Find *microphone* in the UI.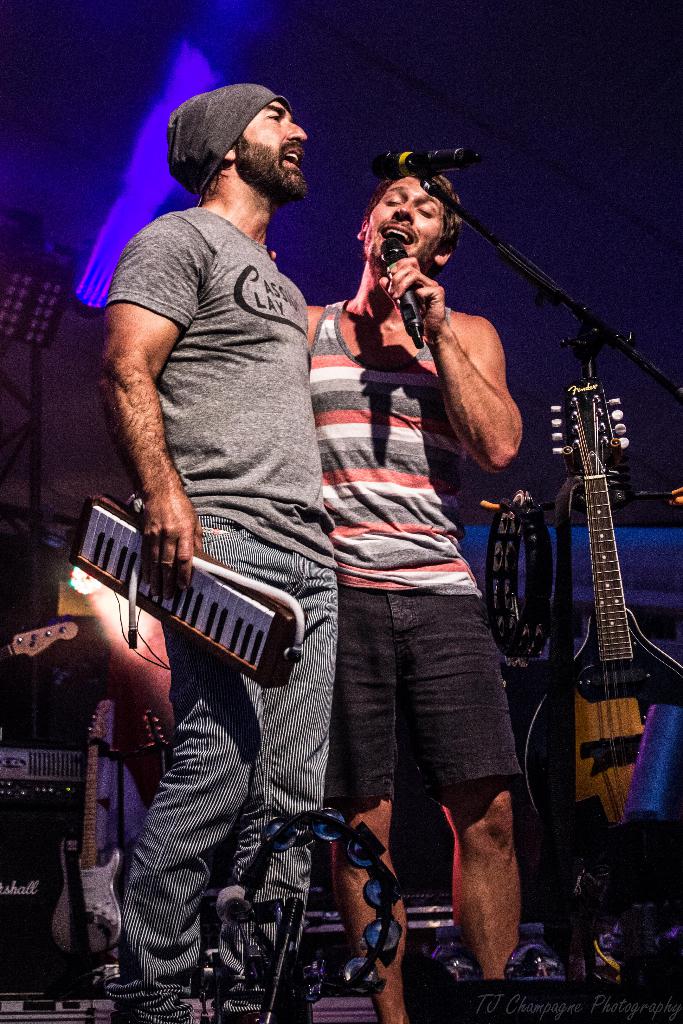
UI element at left=383, top=125, right=495, bottom=178.
